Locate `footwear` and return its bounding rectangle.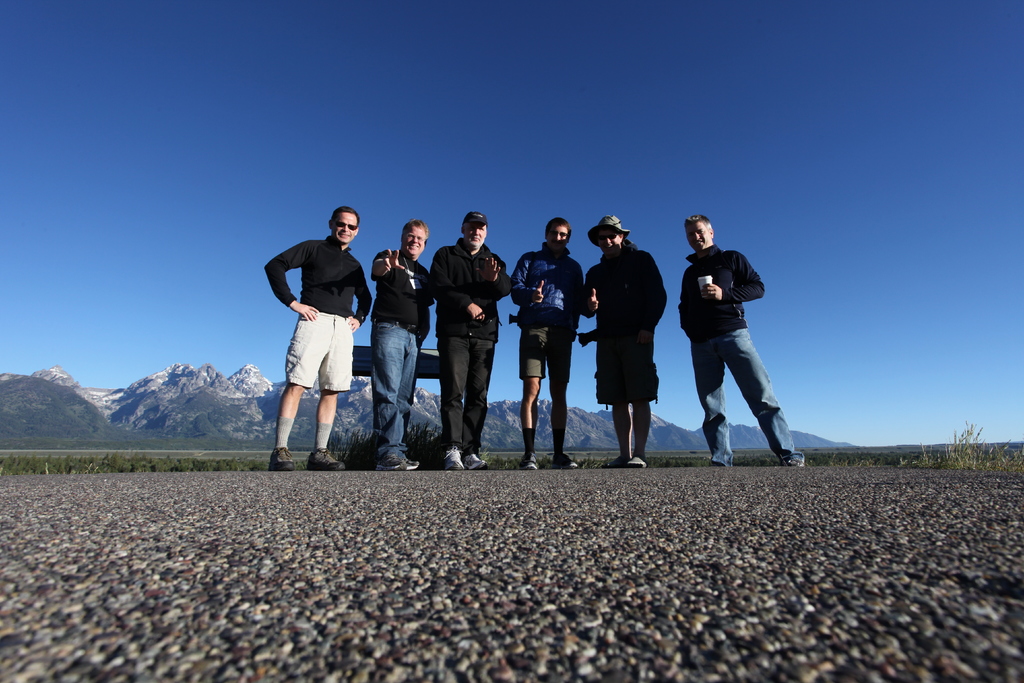
locate(271, 442, 295, 468).
